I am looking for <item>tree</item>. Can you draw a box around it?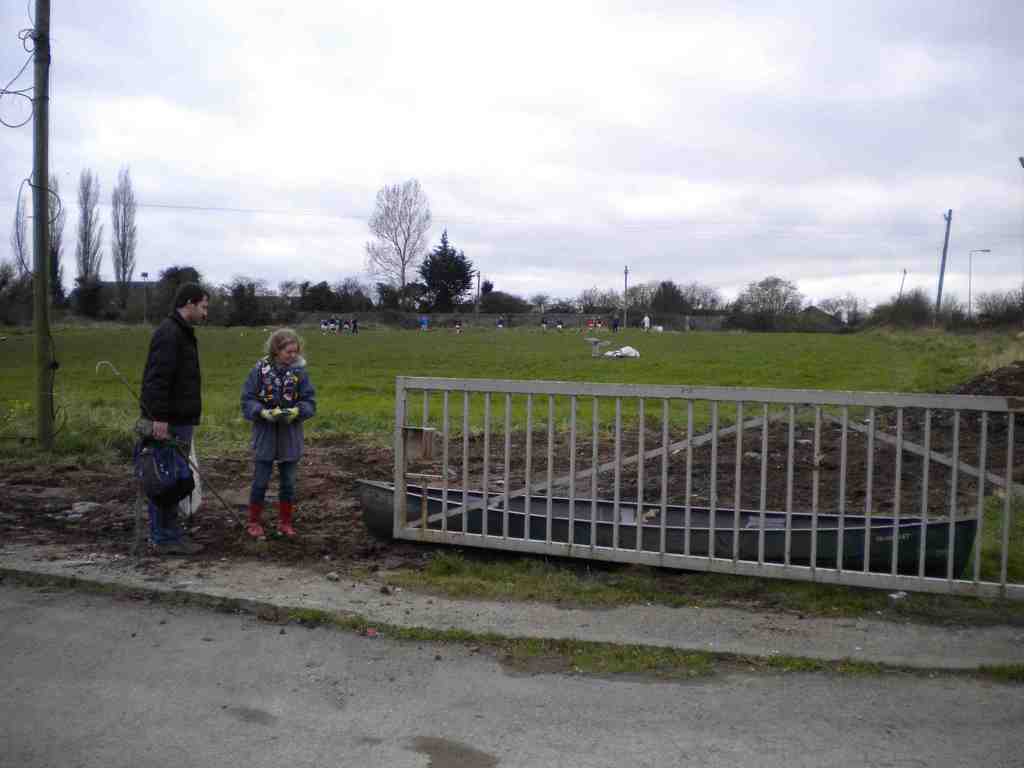
Sure, the bounding box is detection(7, 193, 33, 282).
